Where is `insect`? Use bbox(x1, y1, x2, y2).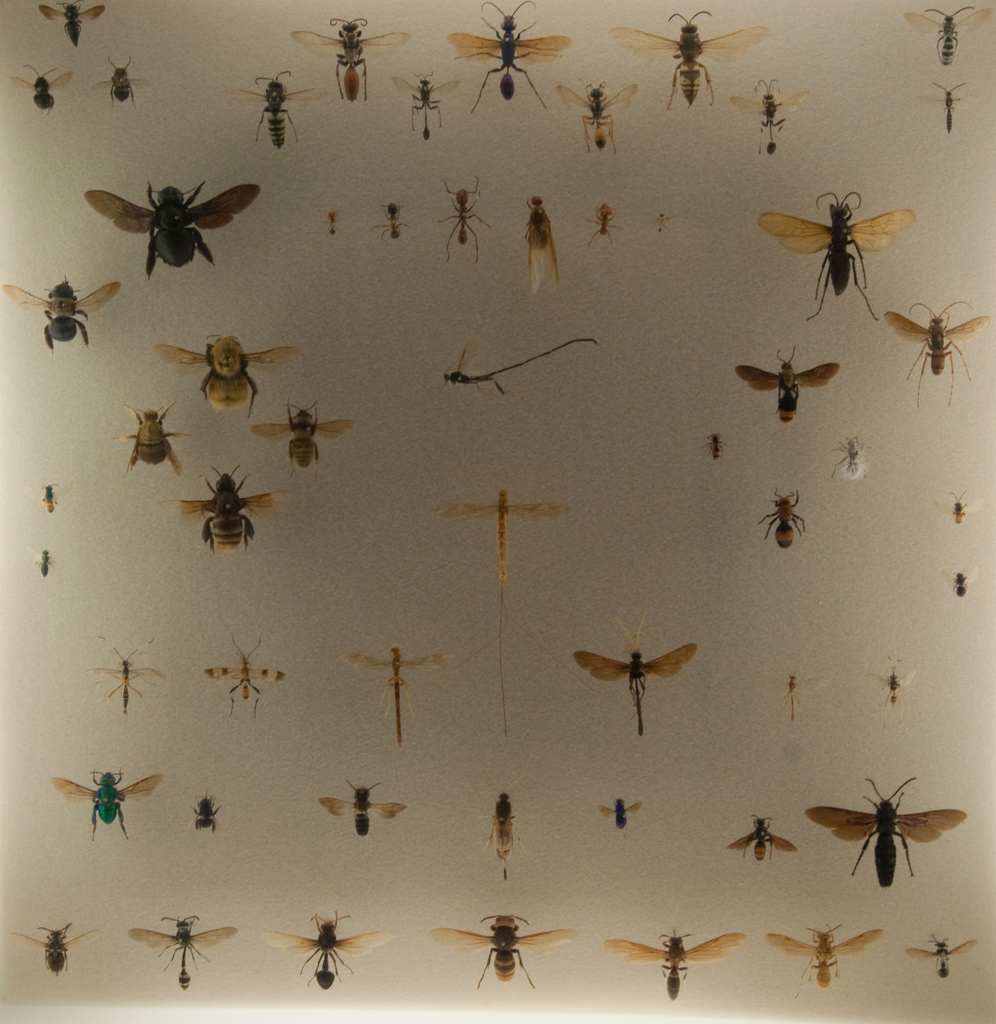
bbox(349, 643, 456, 755).
